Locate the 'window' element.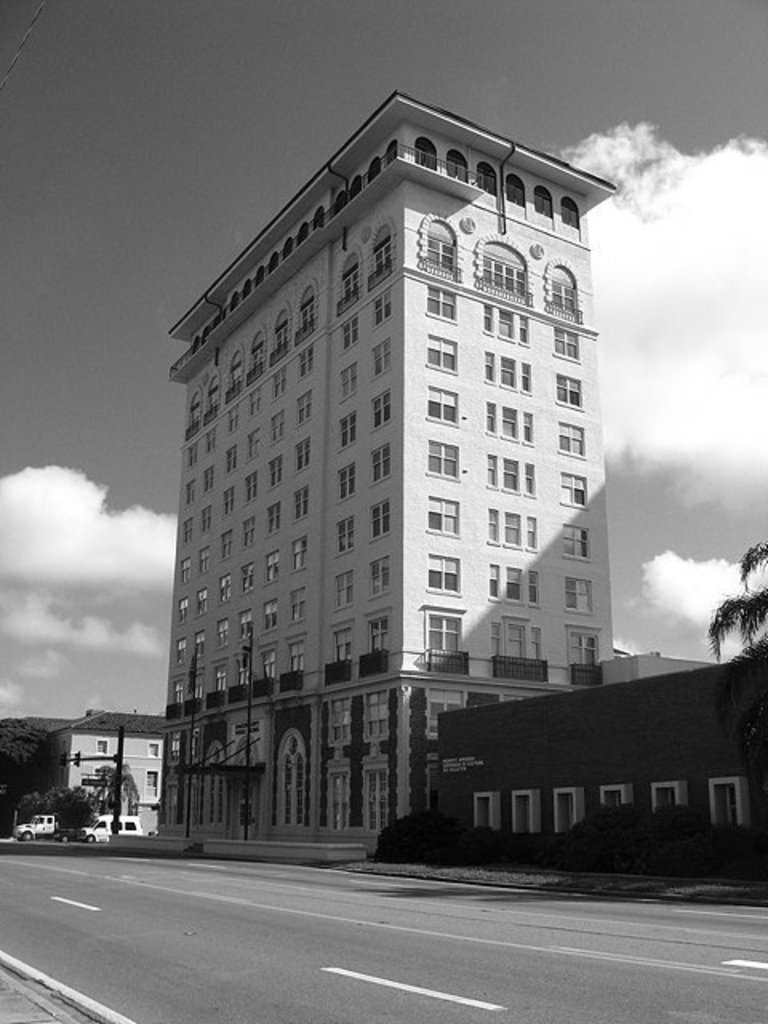
Element bbox: [left=288, top=536, right=307, bottom=566].
